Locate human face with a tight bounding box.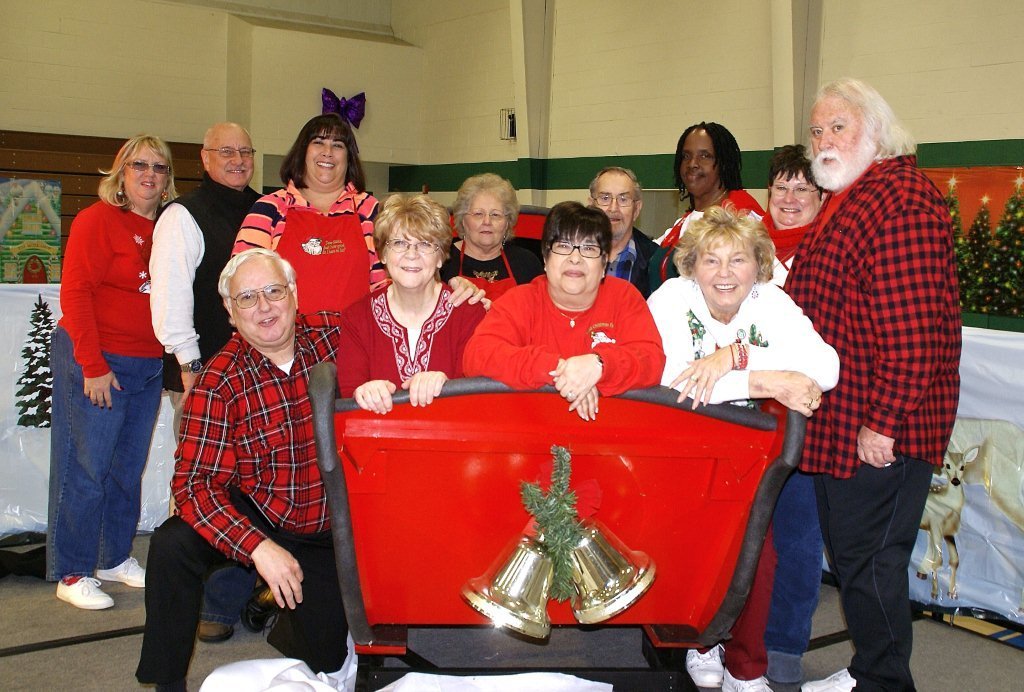
304:122:346:192.
